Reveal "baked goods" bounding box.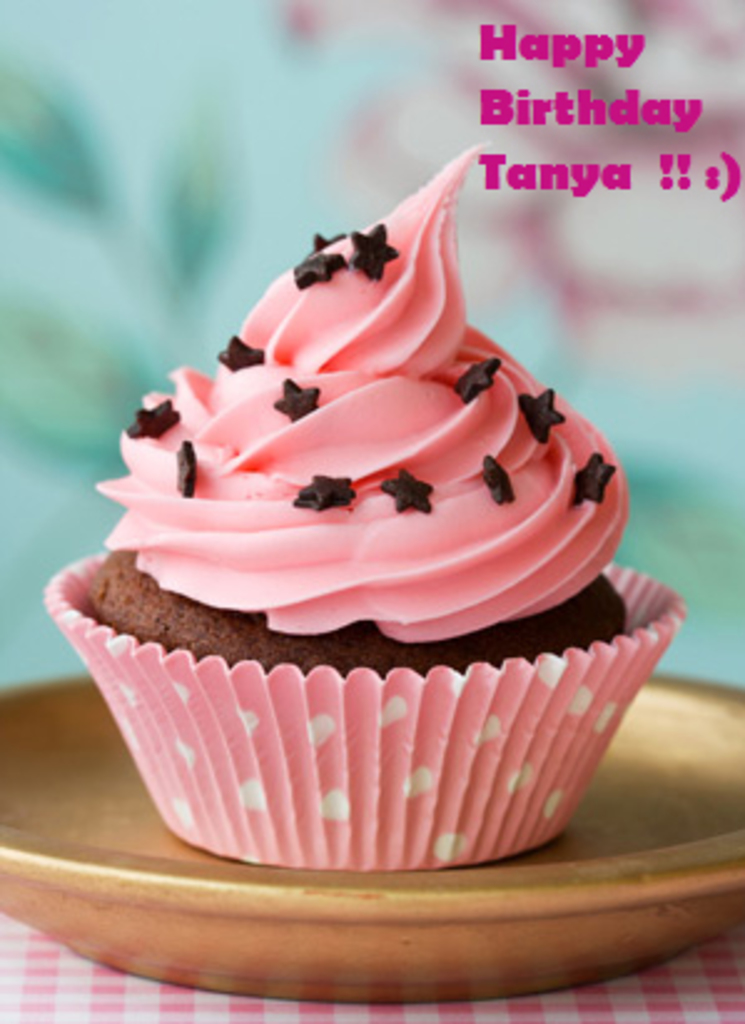
Revealed: [45, 140, 650, 850].
